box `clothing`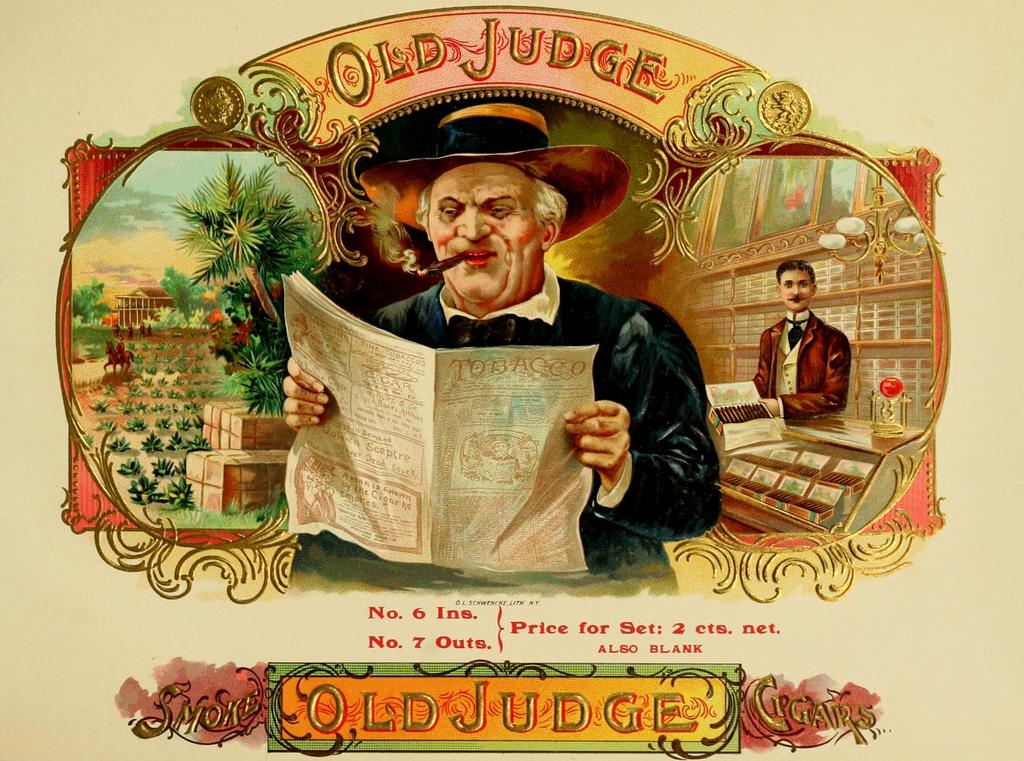
x1=272, y1=216, x2=721, y2=554
